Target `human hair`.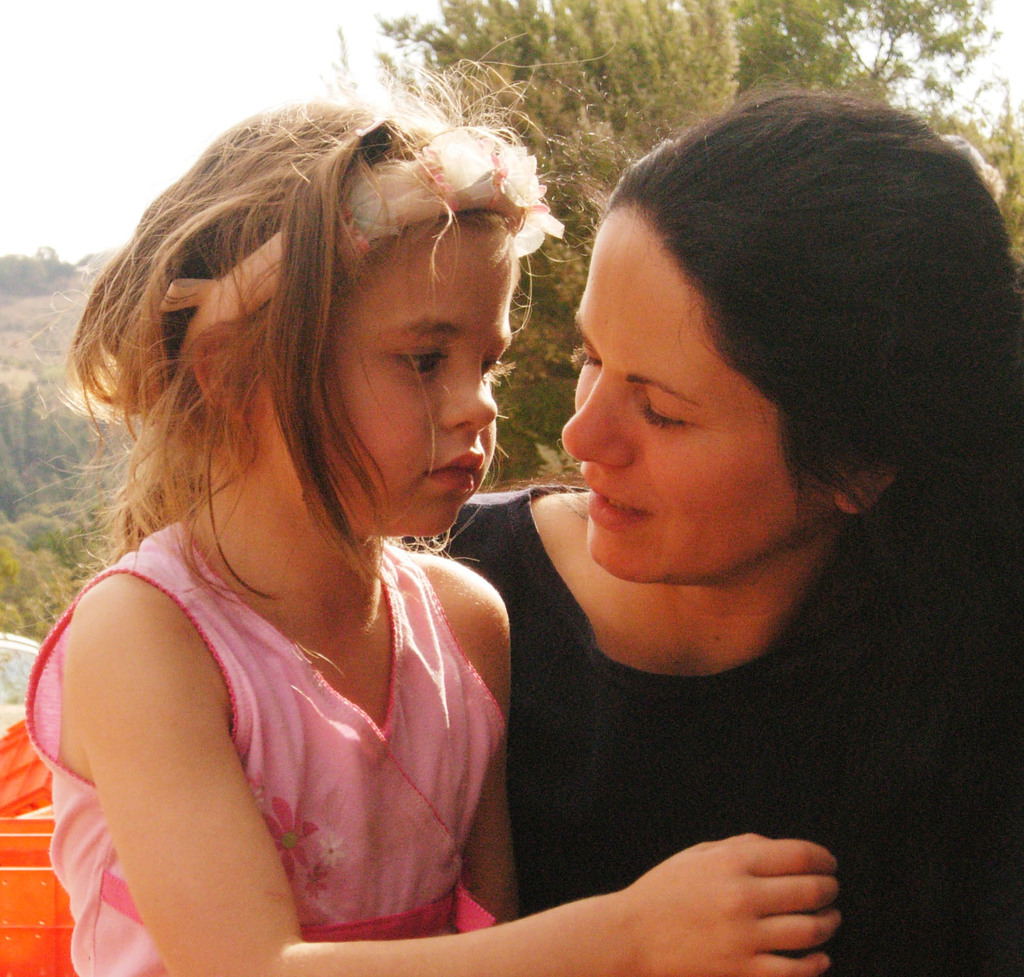
Target region: (600, 76, 1023, 675).
